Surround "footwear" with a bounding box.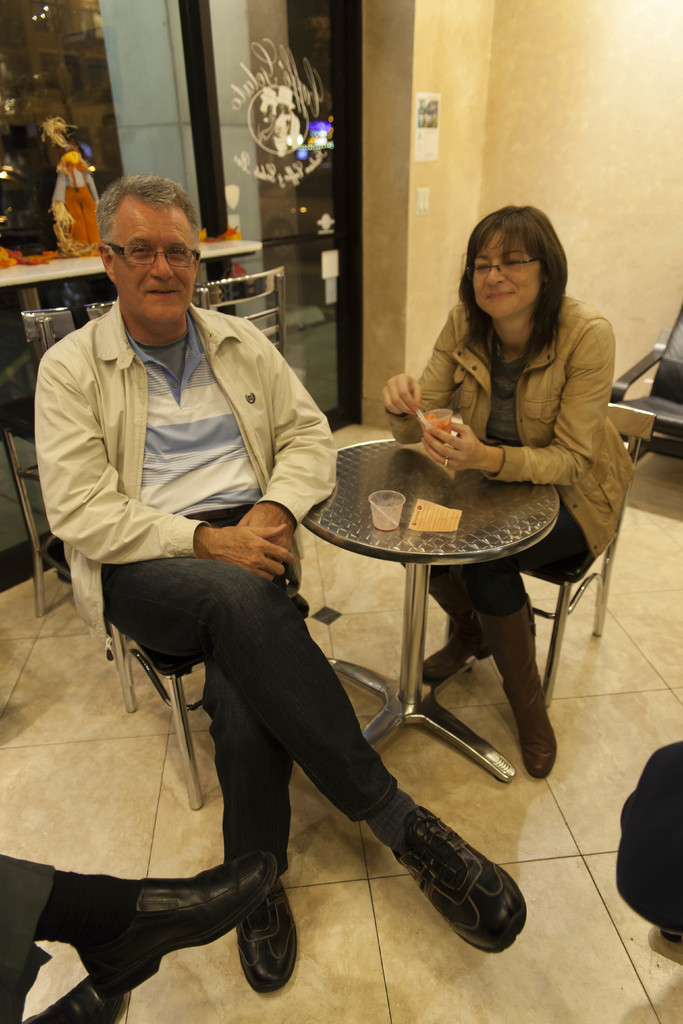
[x1=382, y1=803, x2=532, y2=961].
